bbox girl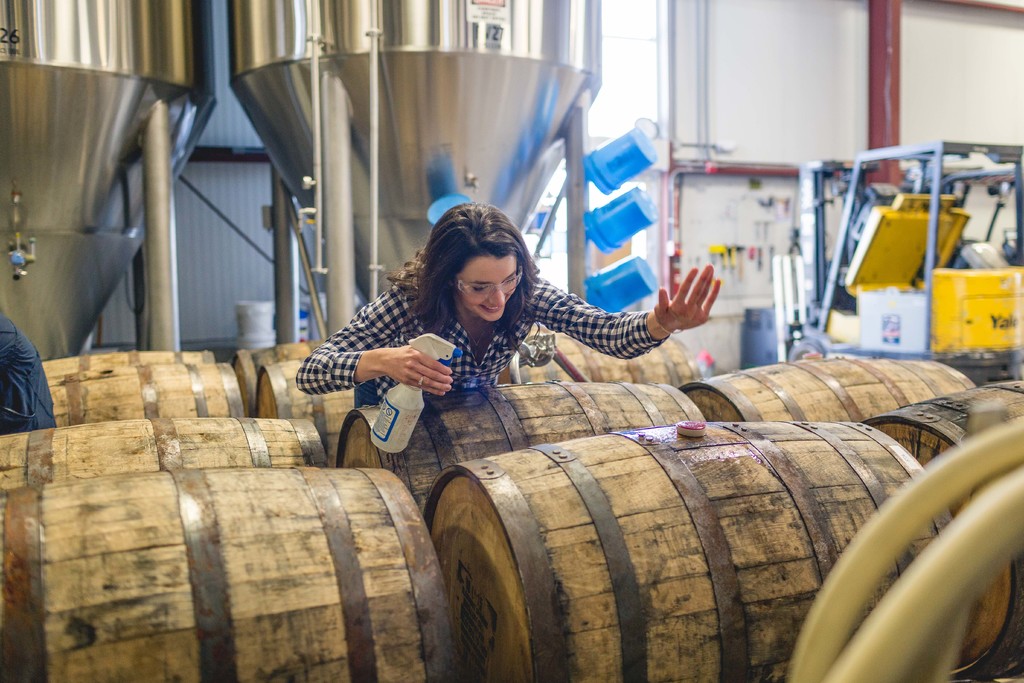
<box>289,202,721,419</box>
